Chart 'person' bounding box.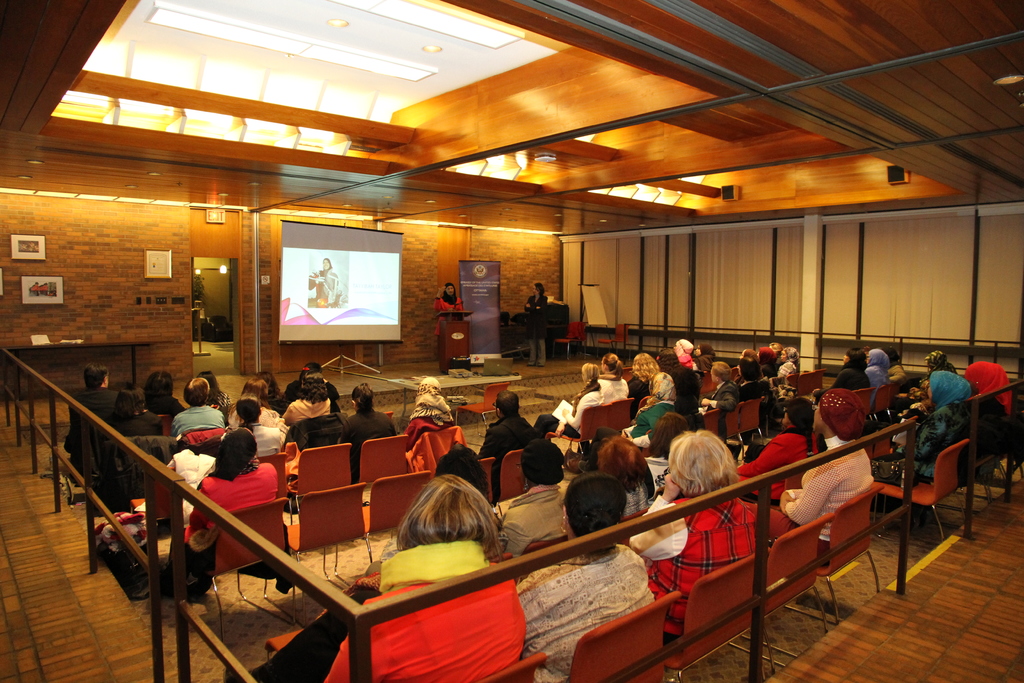
Charted: {"left": 737, "top": 393, "right": 815, "bottom": 502}.
